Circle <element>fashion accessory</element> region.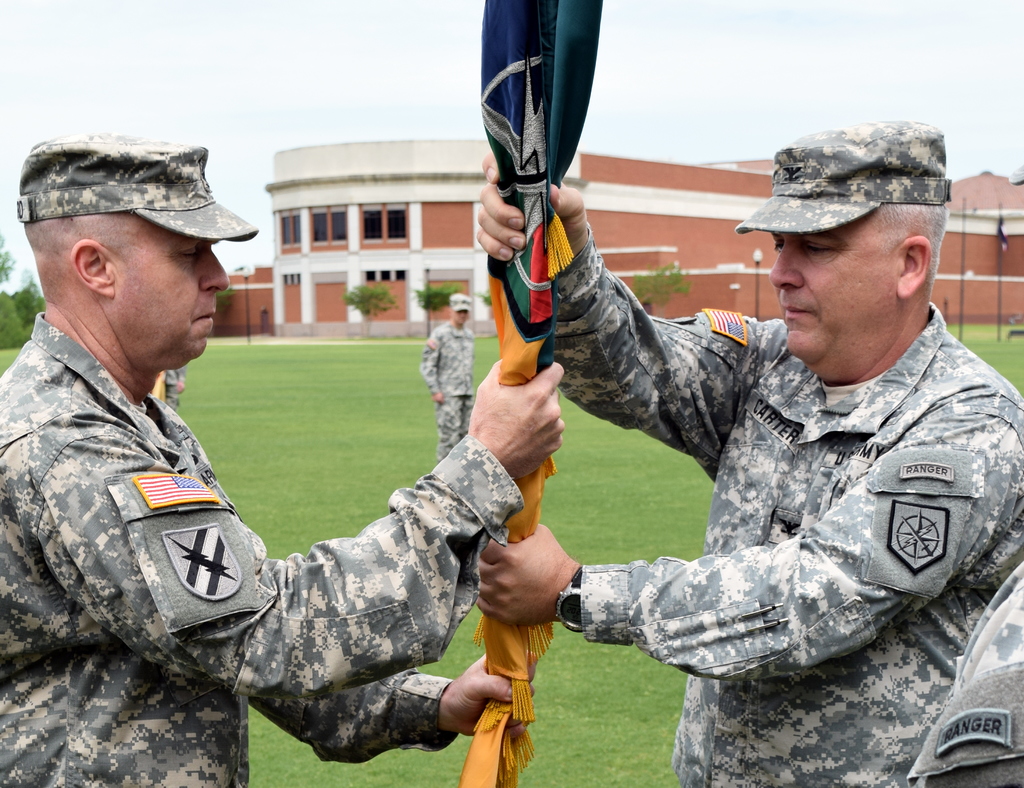
Region: <bbox>553, 566, 580, 636</bbox>.
